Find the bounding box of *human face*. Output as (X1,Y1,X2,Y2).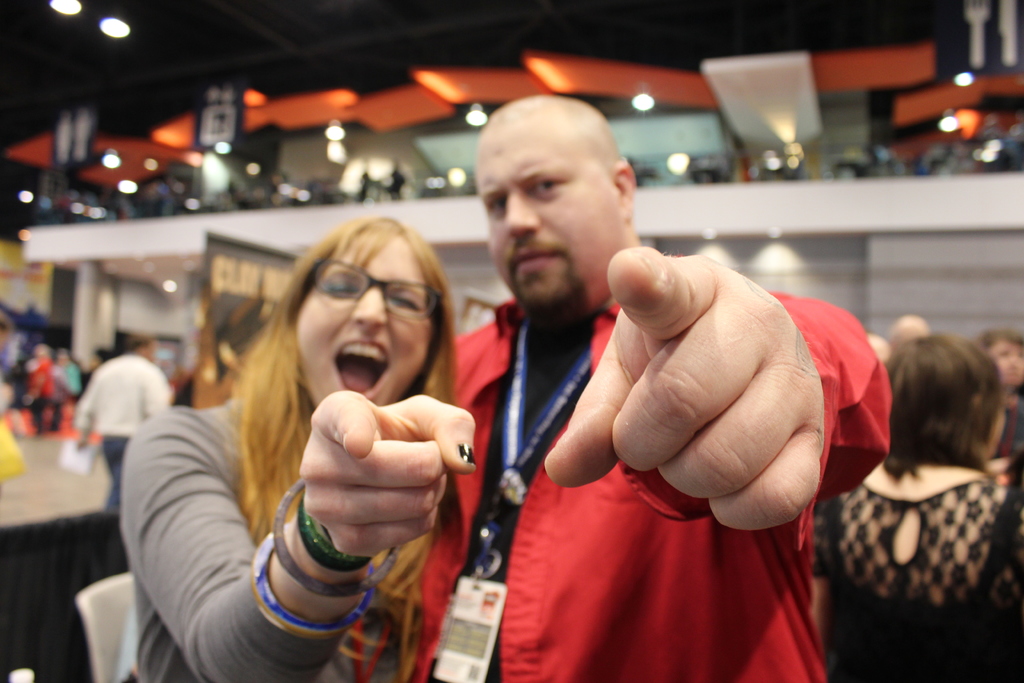
(299,245,428,407).
